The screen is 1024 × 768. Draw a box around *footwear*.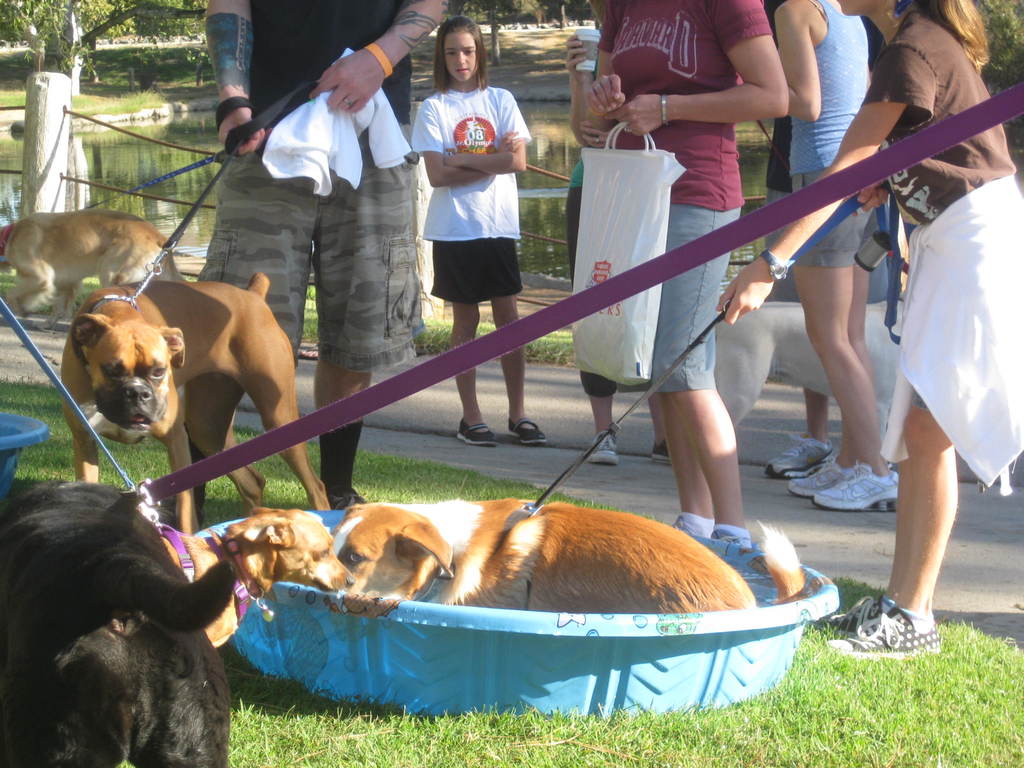
box(858, 596, 945, 670).
